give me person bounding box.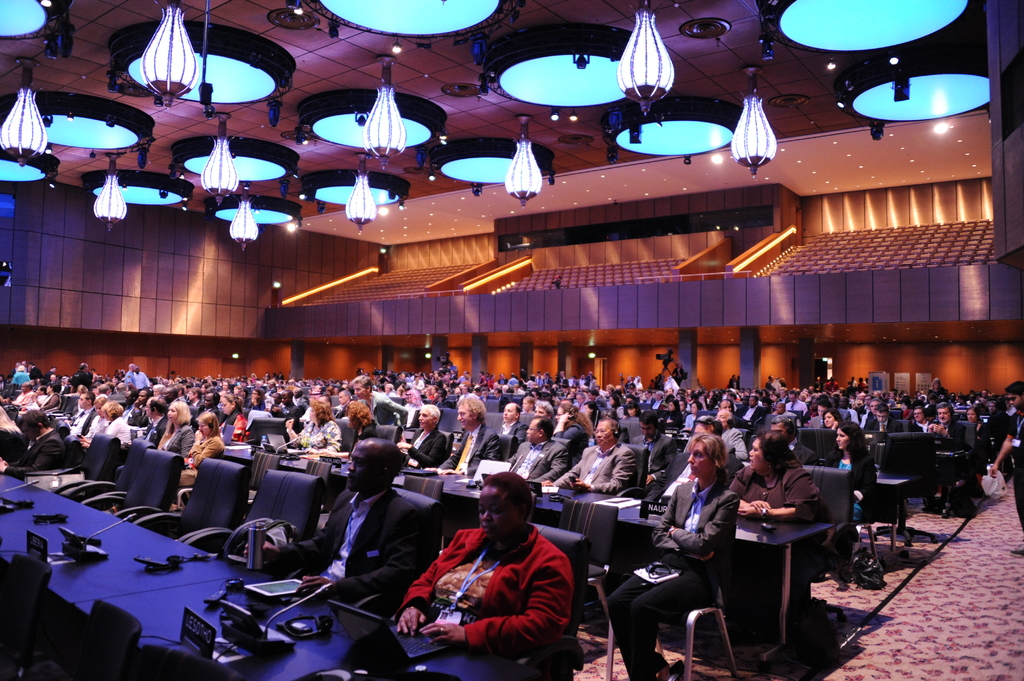
[540,418,633,497].
